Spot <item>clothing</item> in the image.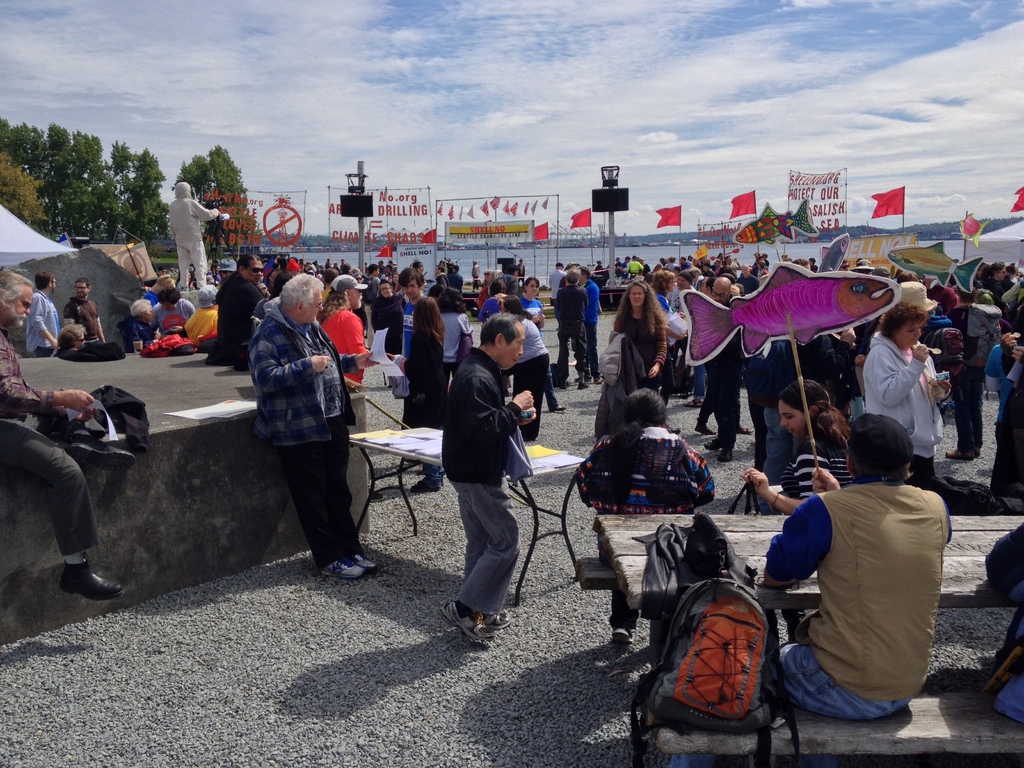
<item>clothing</item> found at left=141, top=286, right=163, bottom=311.
